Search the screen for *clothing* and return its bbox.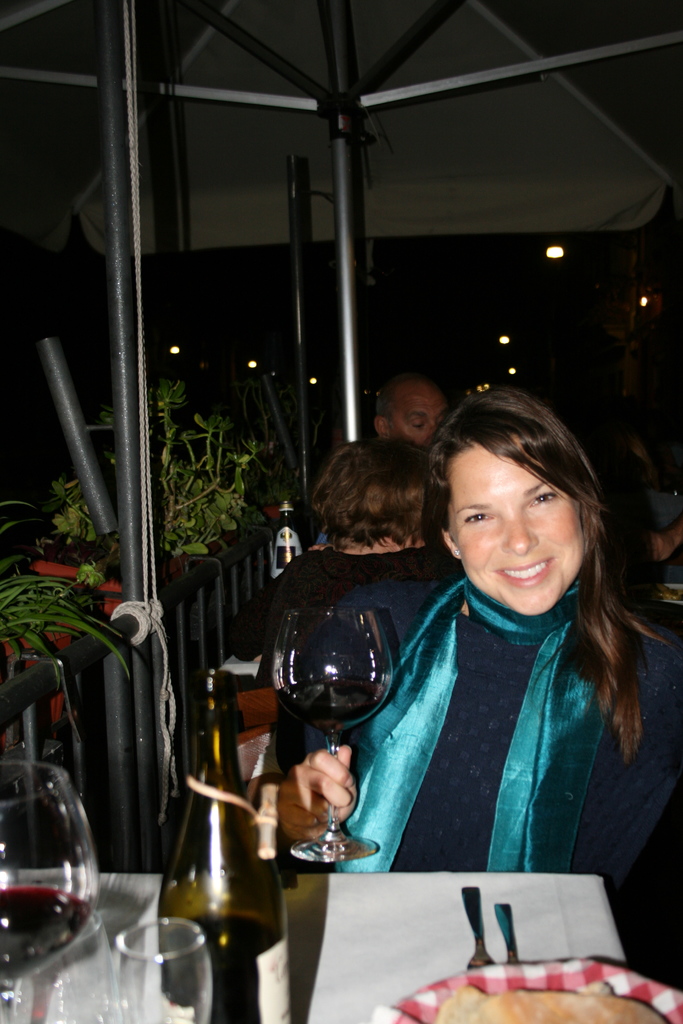
Found: <box>293,563,682,982</box>.
